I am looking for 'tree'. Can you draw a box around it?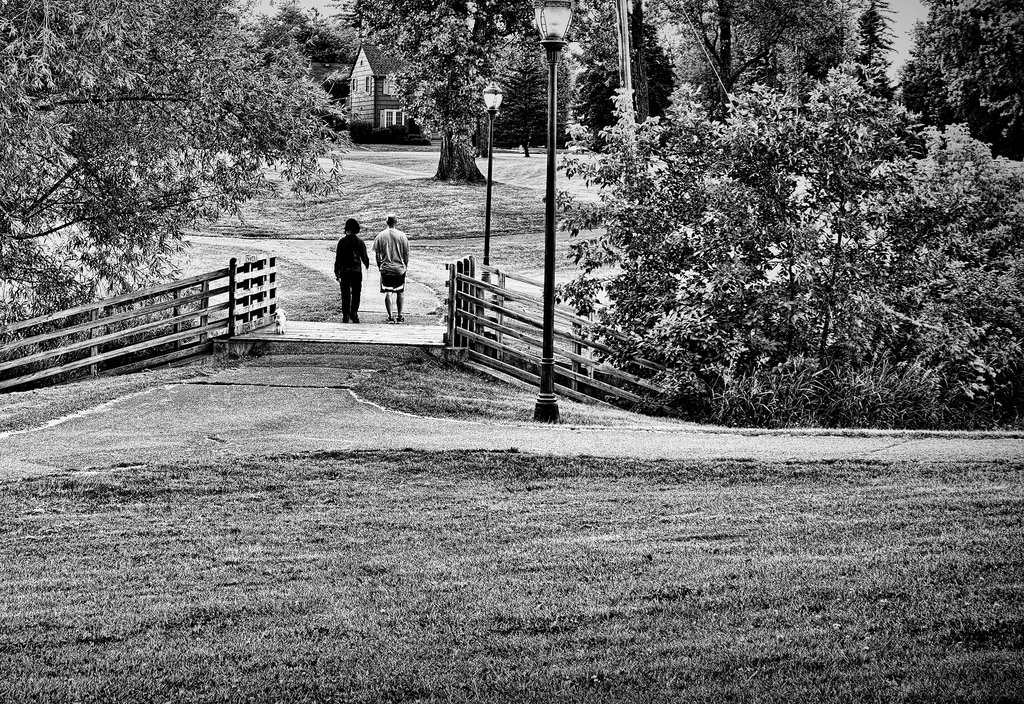
Sure, the bounding box is 492:26:569:161.
